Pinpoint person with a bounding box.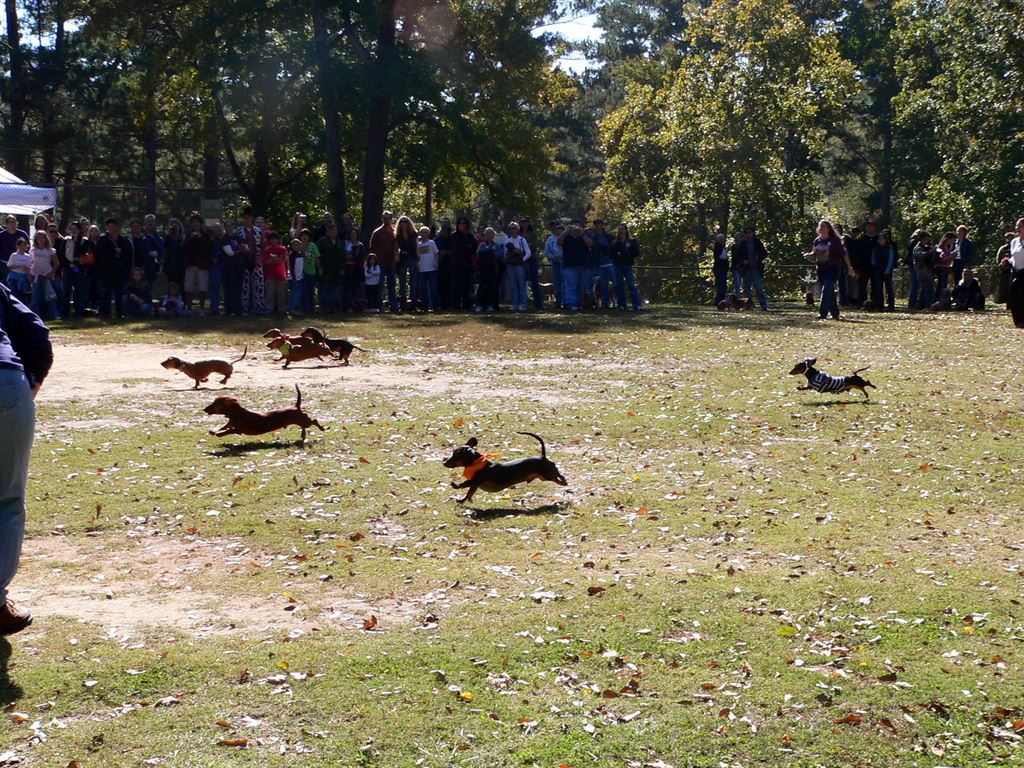
l=178, t=206, r=218, b=311.
